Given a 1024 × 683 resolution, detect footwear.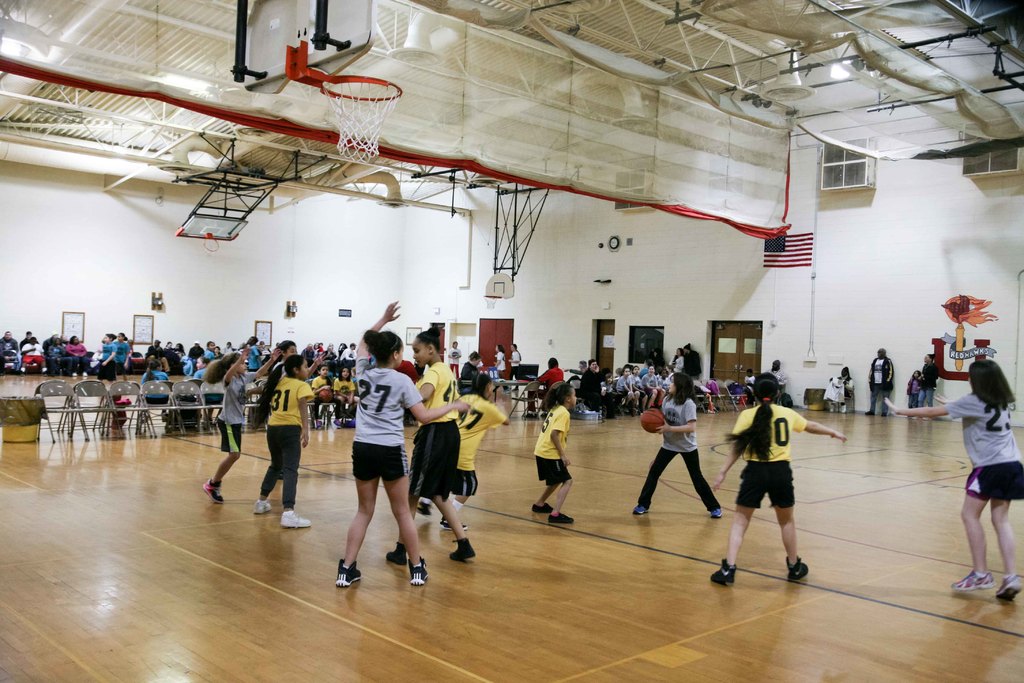
left=406, top=556, right=429, bottom=584.
